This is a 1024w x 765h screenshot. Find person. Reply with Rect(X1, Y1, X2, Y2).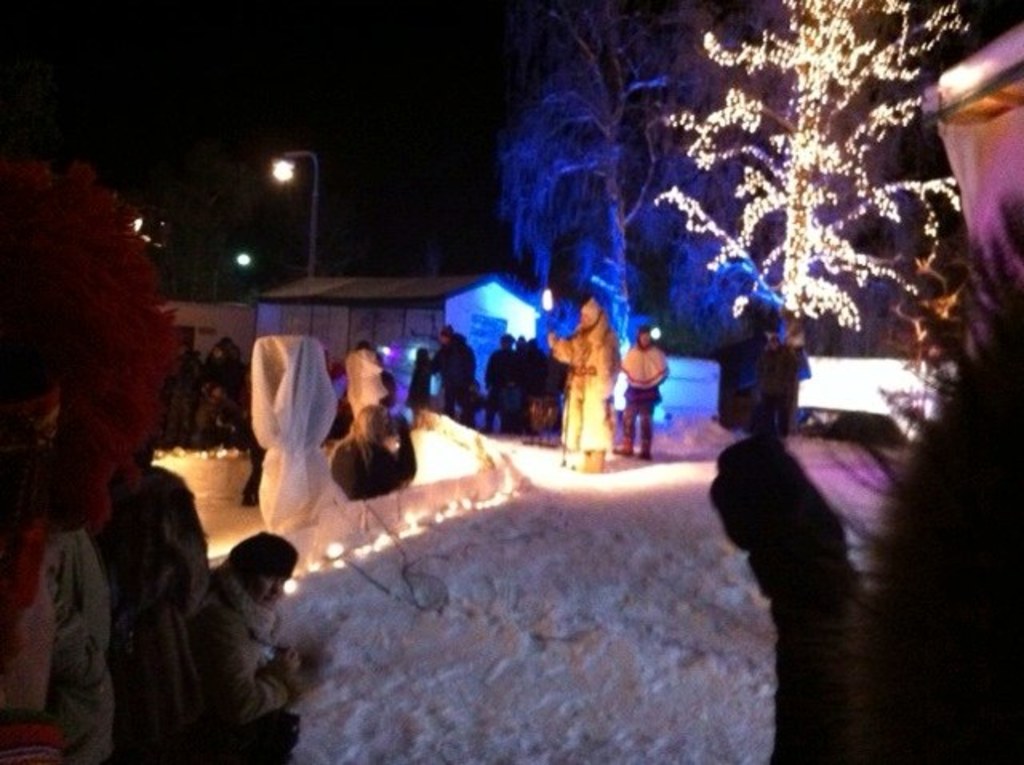
Rect(190, 530, 302, 763).
